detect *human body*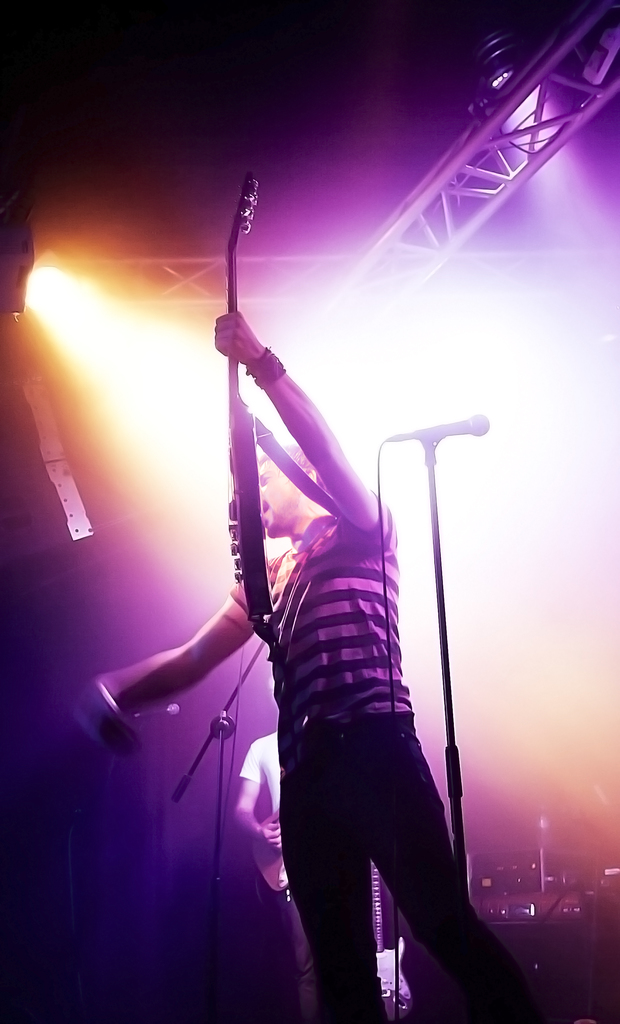
(233,721,411,1019)
